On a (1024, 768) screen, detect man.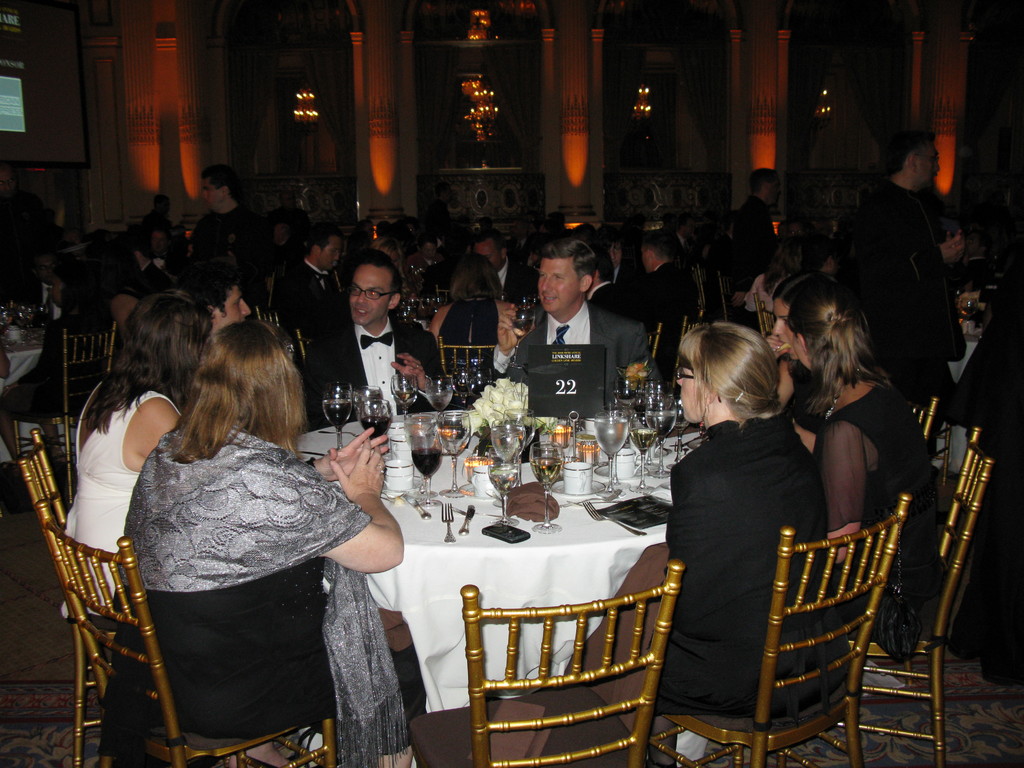
{"left": 465, "top": 232, "right": 541, "bottom": 307}.
